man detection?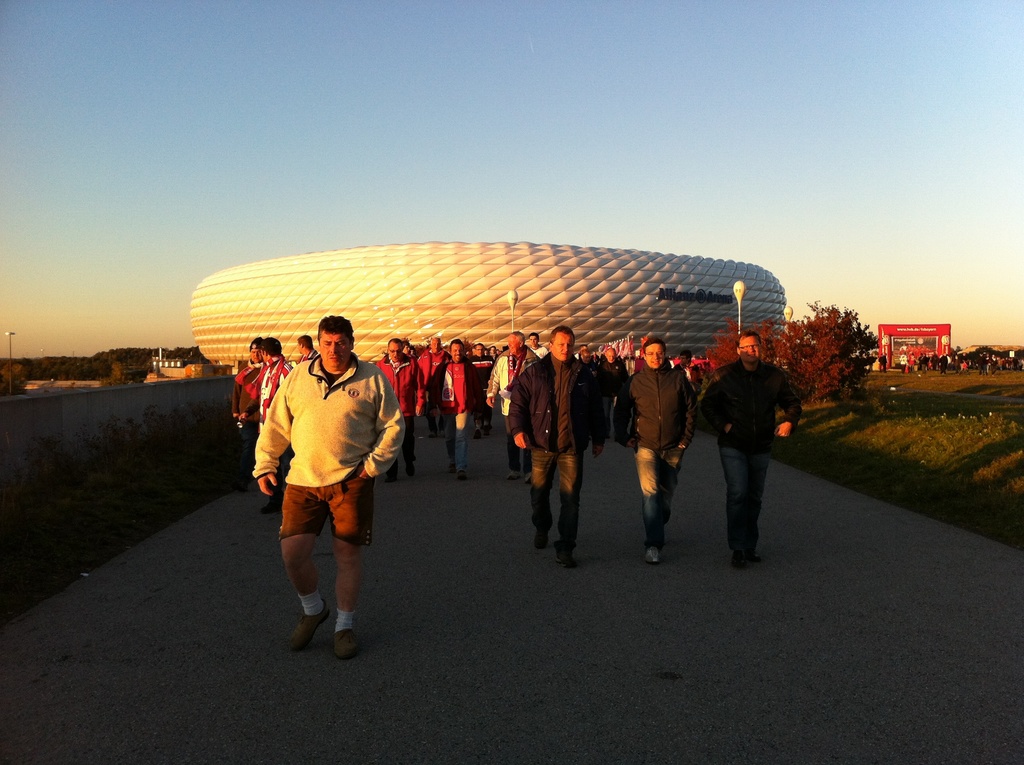
(508,325,604,566)
